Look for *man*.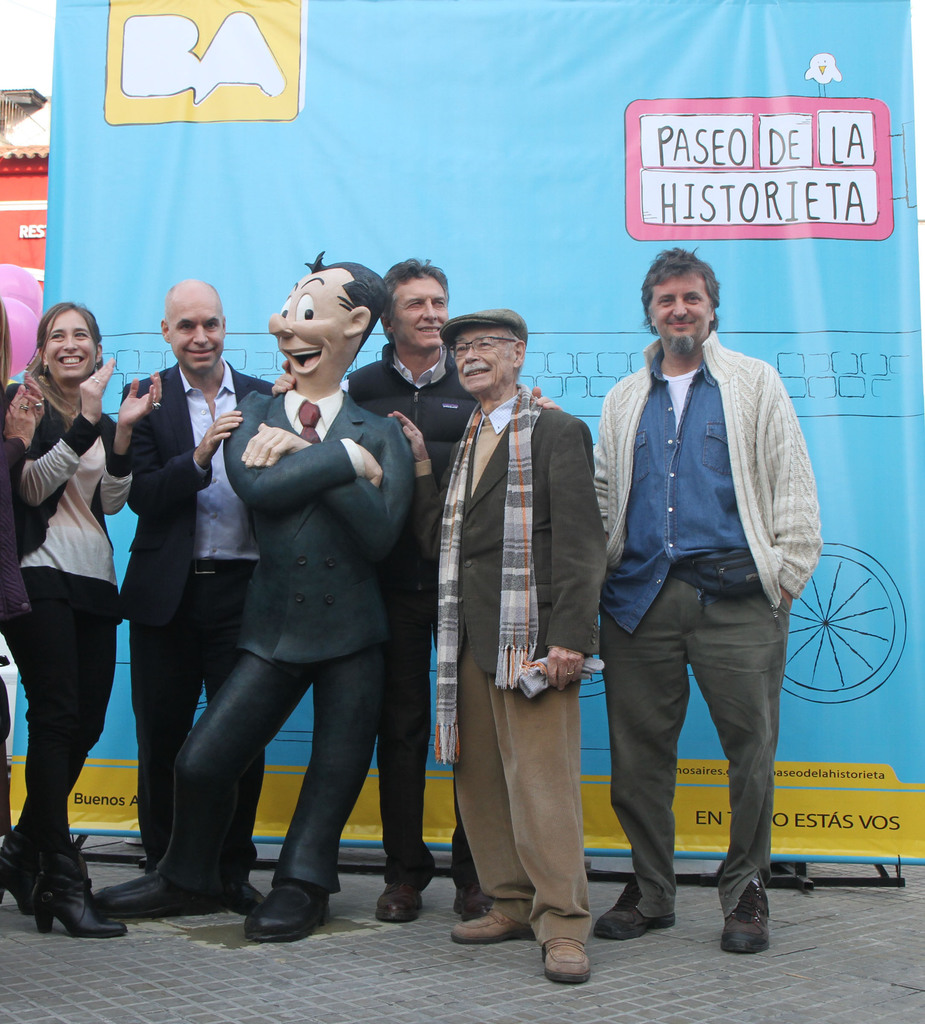
Found: left=271, top=258, right=562, bottom=919.
